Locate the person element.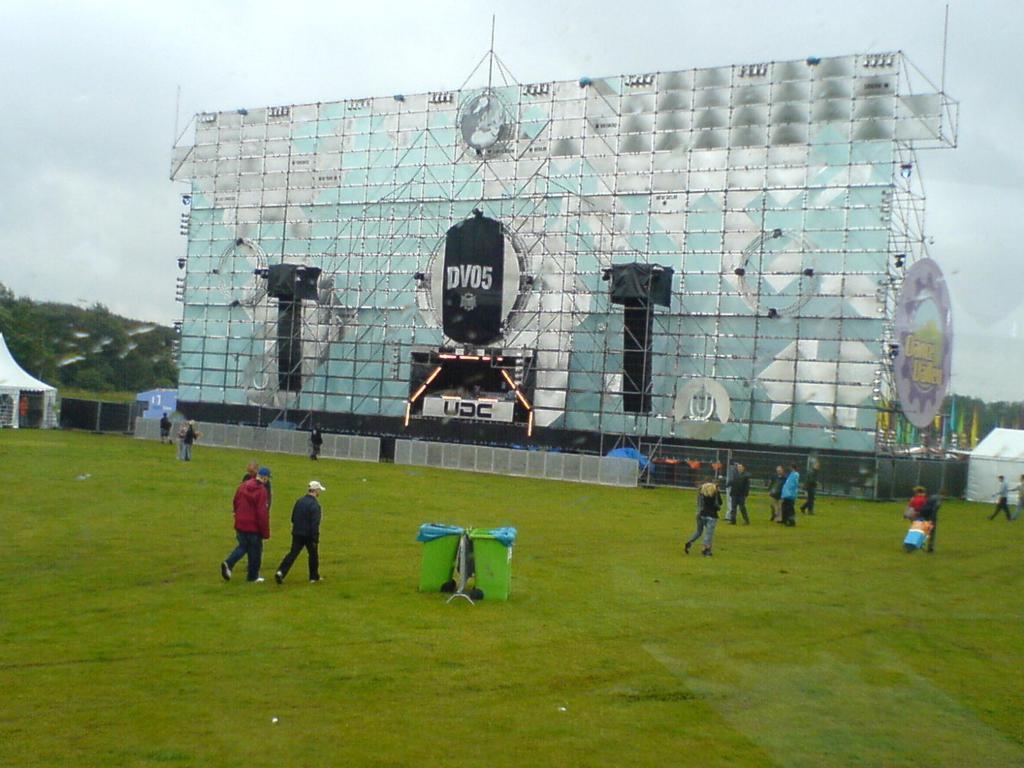
Element bbox: Rect(908, 484, 930, 520).
